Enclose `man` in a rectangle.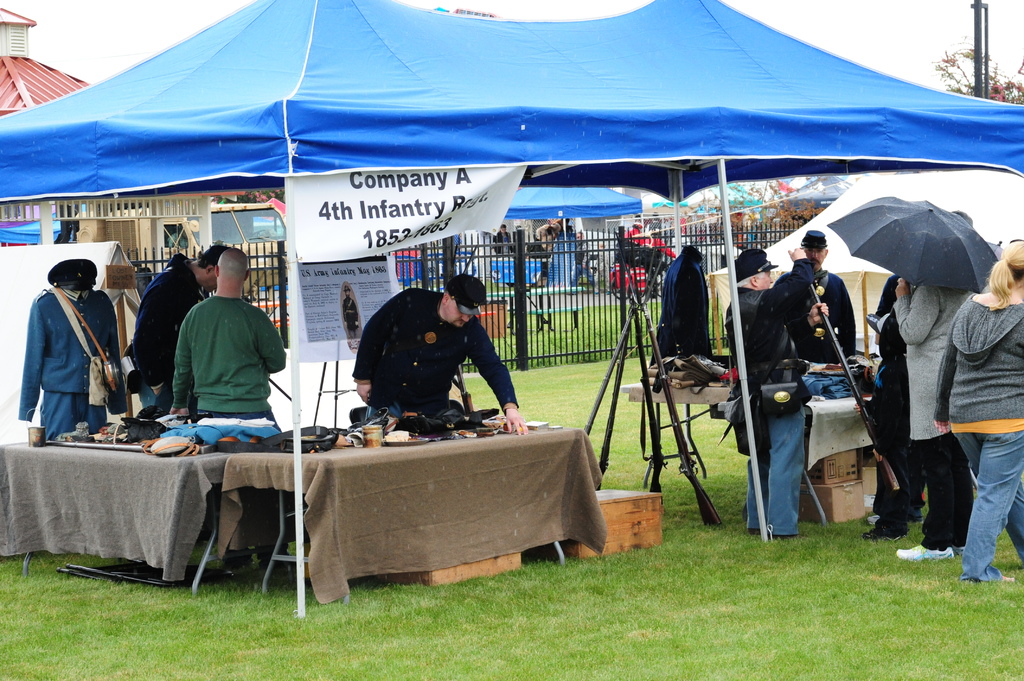
[x1=890, y1=238, x2=1014, y2=561].
